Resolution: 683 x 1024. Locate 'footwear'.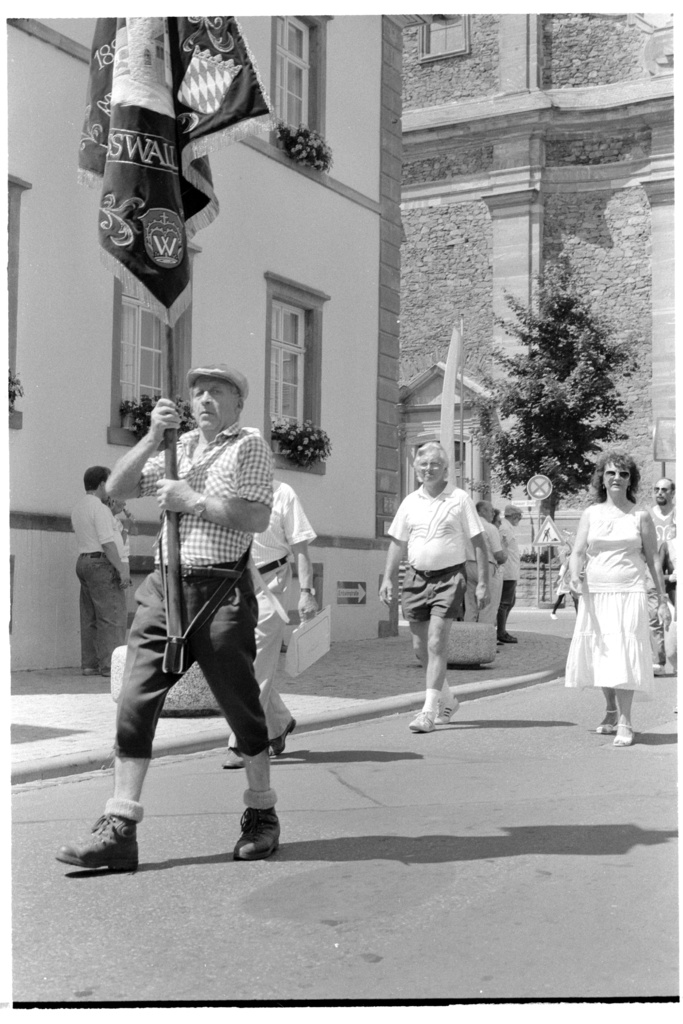
(left=614, top=708, right=635, bottom=741).
